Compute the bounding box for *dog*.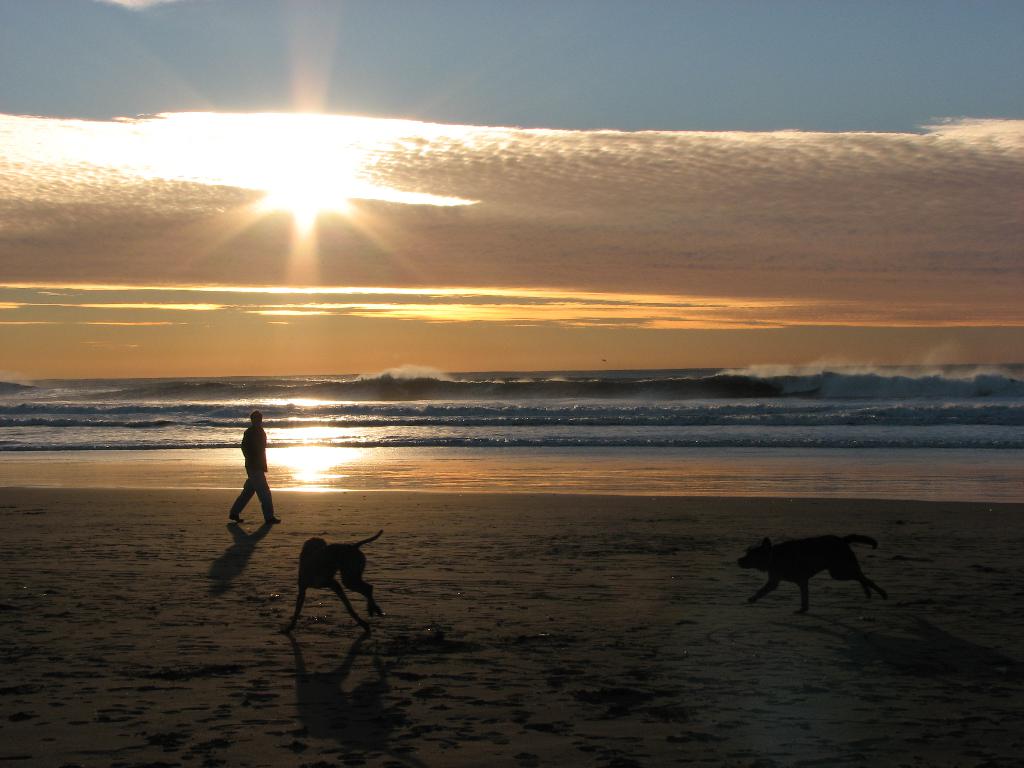
region(281, 532, 384, 630).
